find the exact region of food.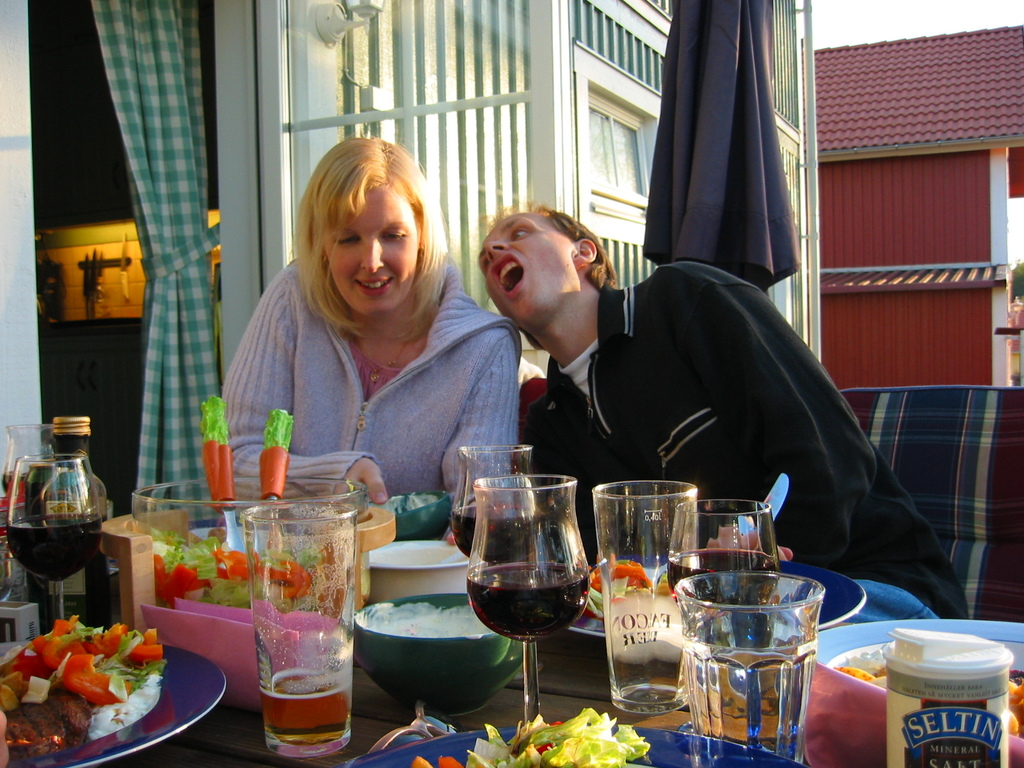
Exact region: 836:664:877:682.
